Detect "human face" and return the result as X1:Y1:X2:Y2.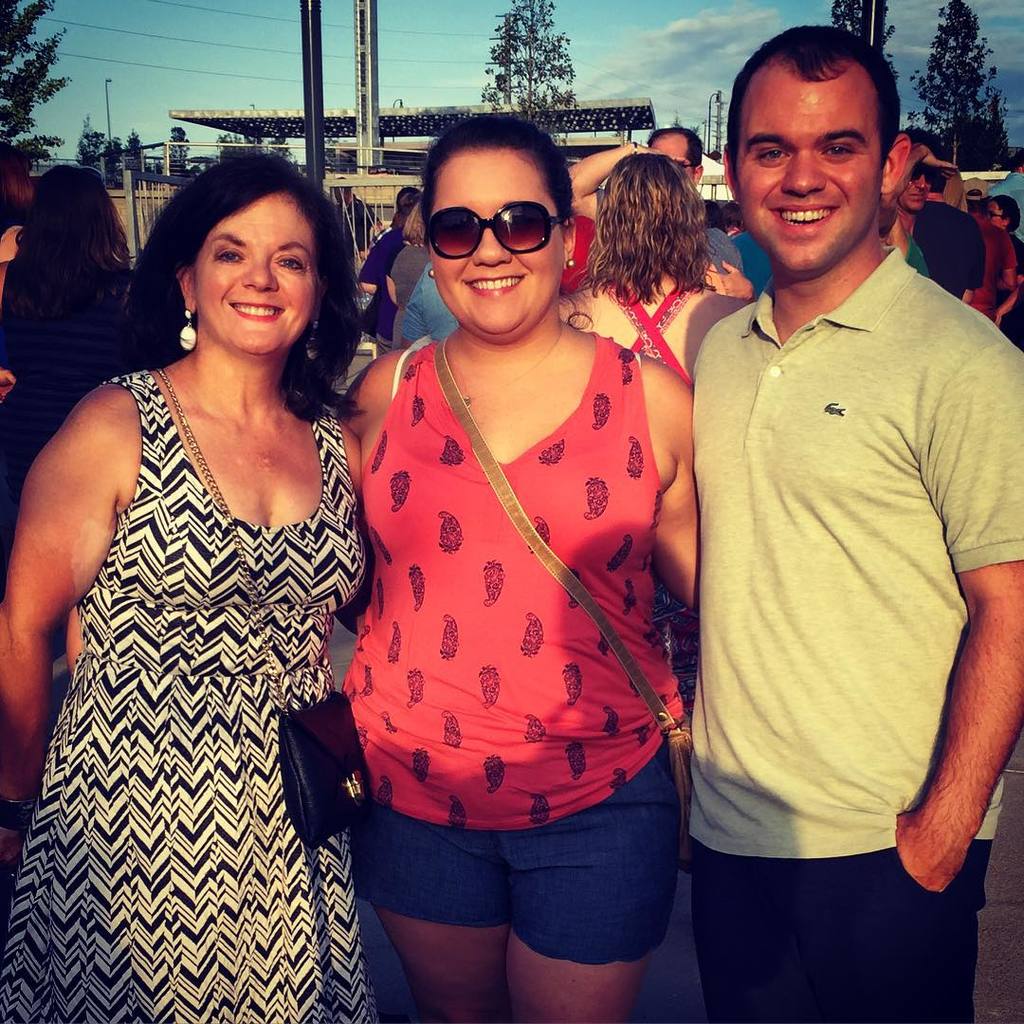
730:69:886:273.
